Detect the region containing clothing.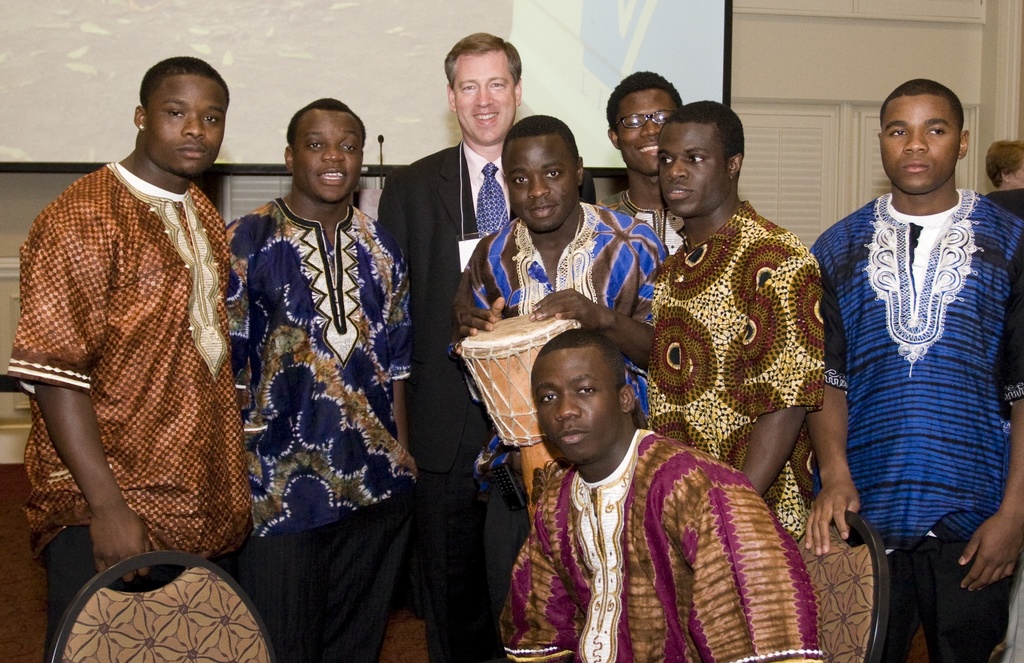
[374,138,600,662].
